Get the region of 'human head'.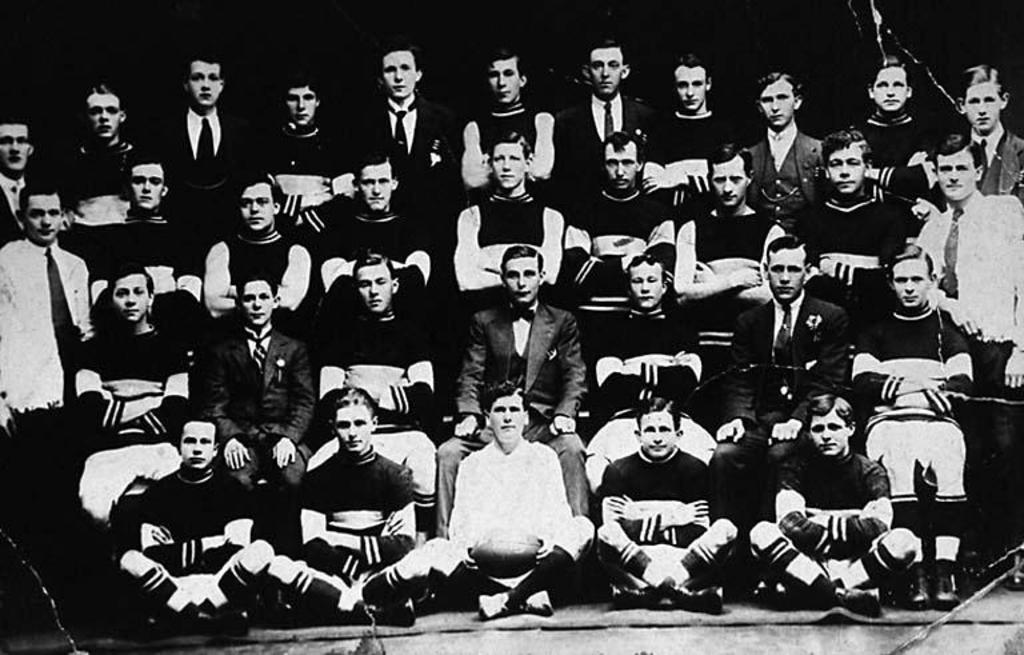
0:119:36:173.
